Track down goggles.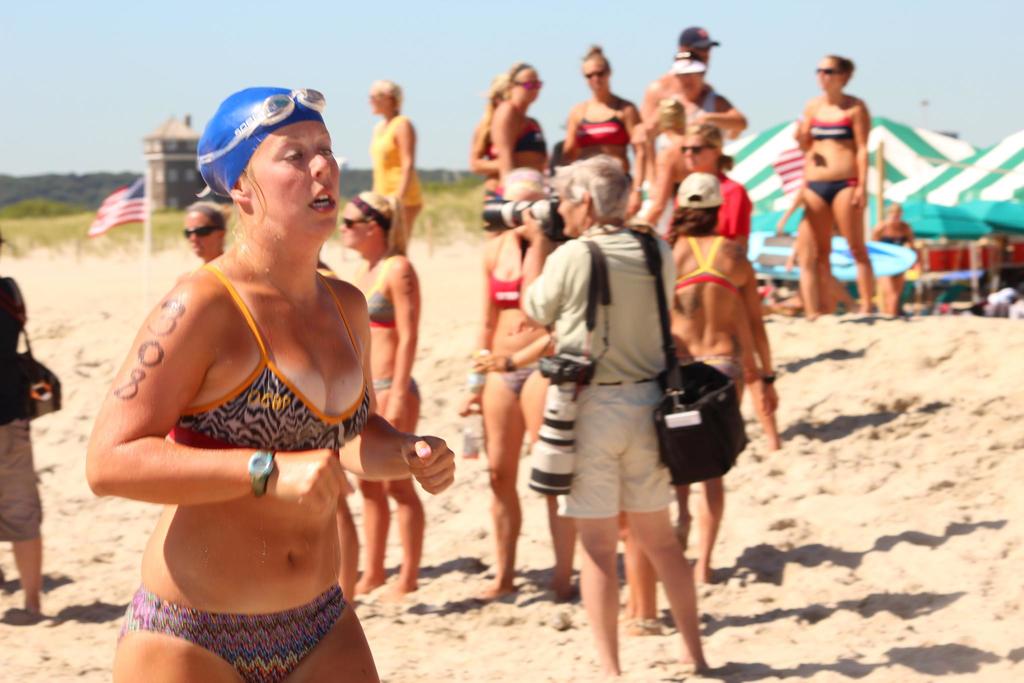
Tracked to left=337, top=216, right=371, bottom=232.
